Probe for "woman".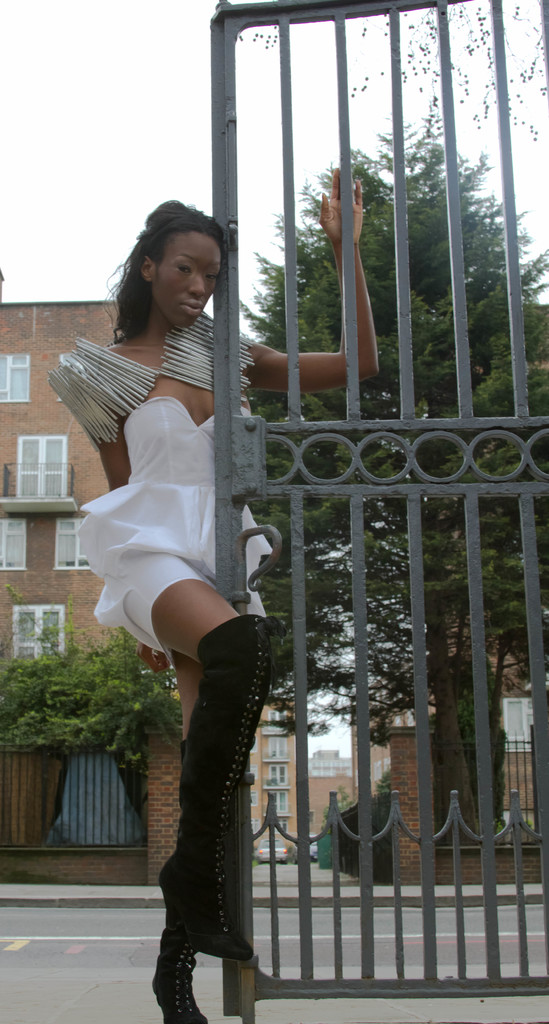
Probe result: 38/169/381/1023.
